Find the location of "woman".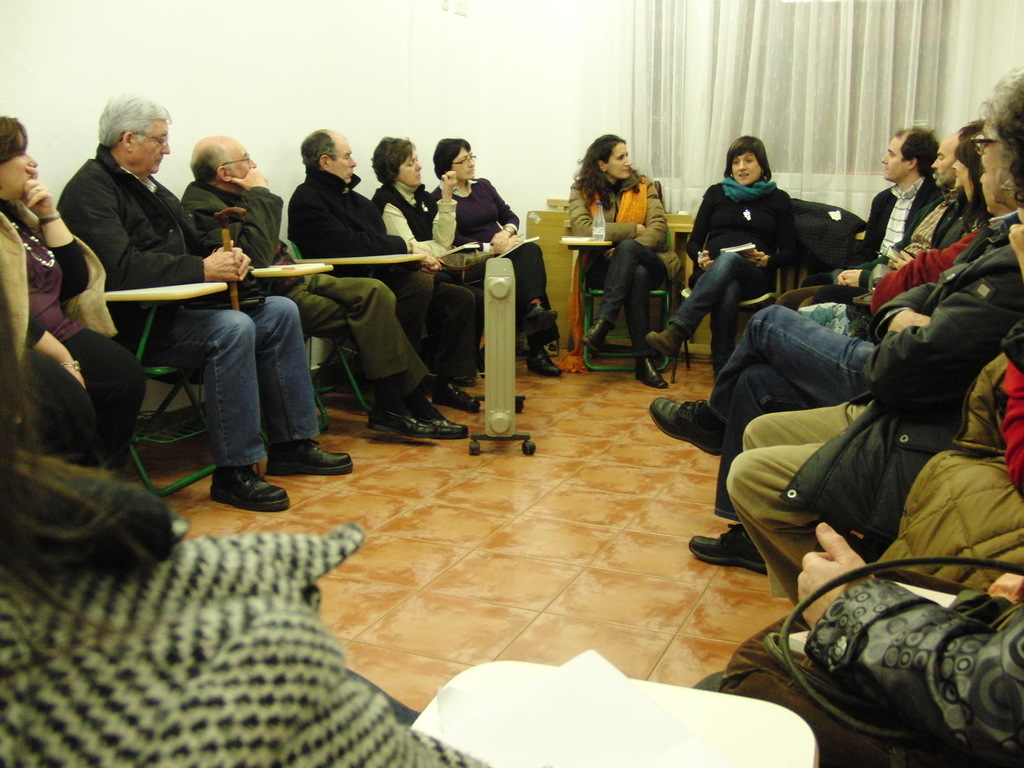
Location: crop(370, 135, 479, 395).
